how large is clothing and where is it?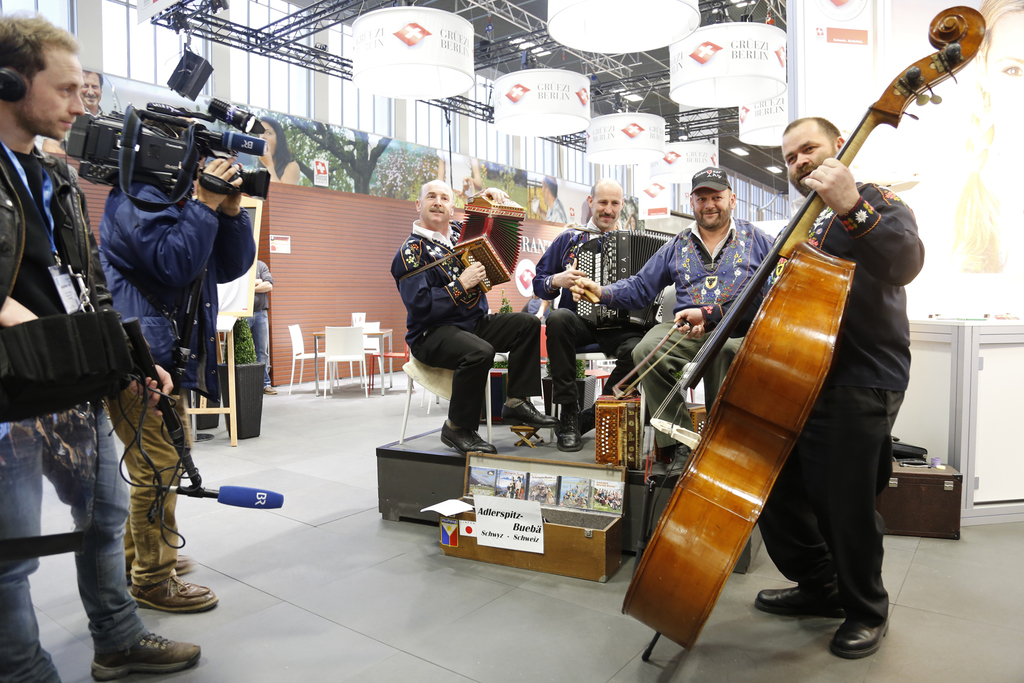
Bounding box: (left=0, top=141, right=151, bottom=682).
